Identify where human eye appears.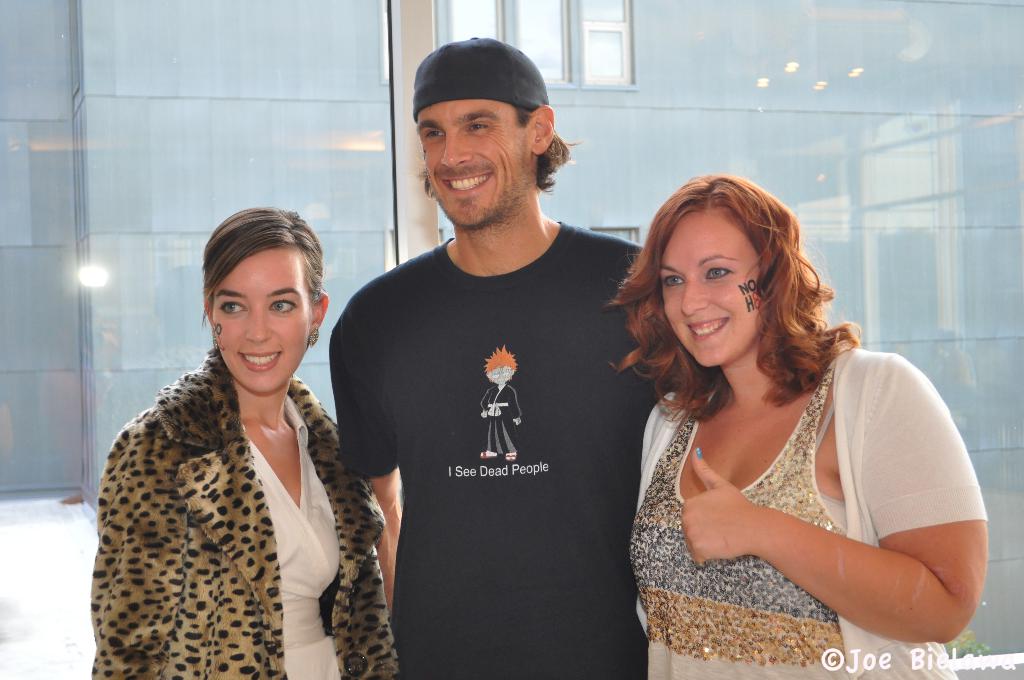
Appears at Rect(662, 275, 684, 288).
